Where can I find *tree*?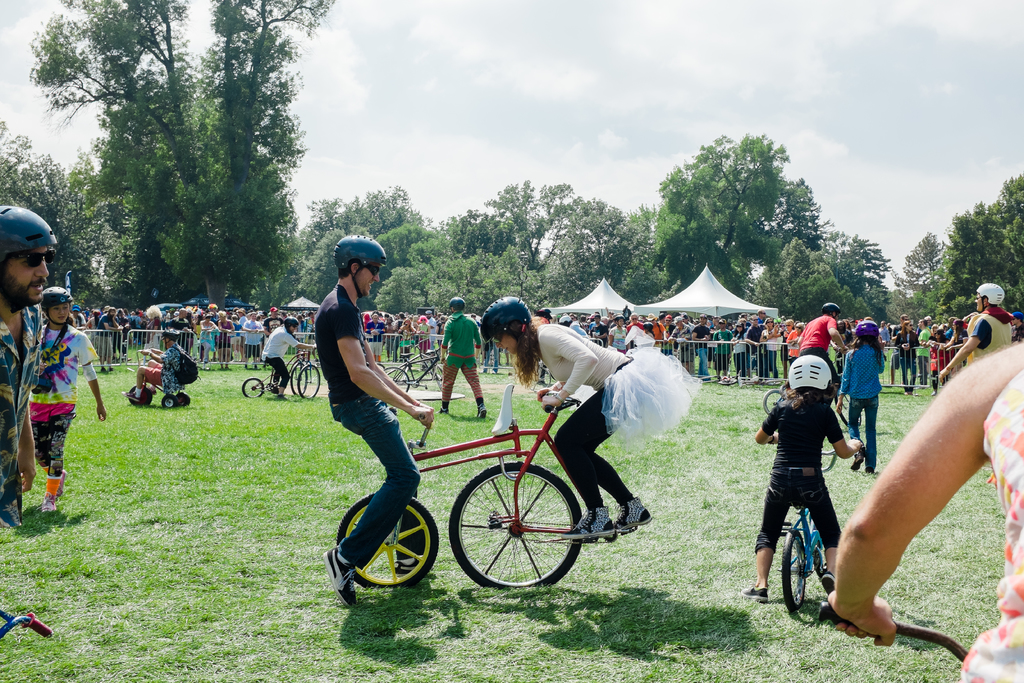
You can find it at locate(26, 0, 335, 304).
